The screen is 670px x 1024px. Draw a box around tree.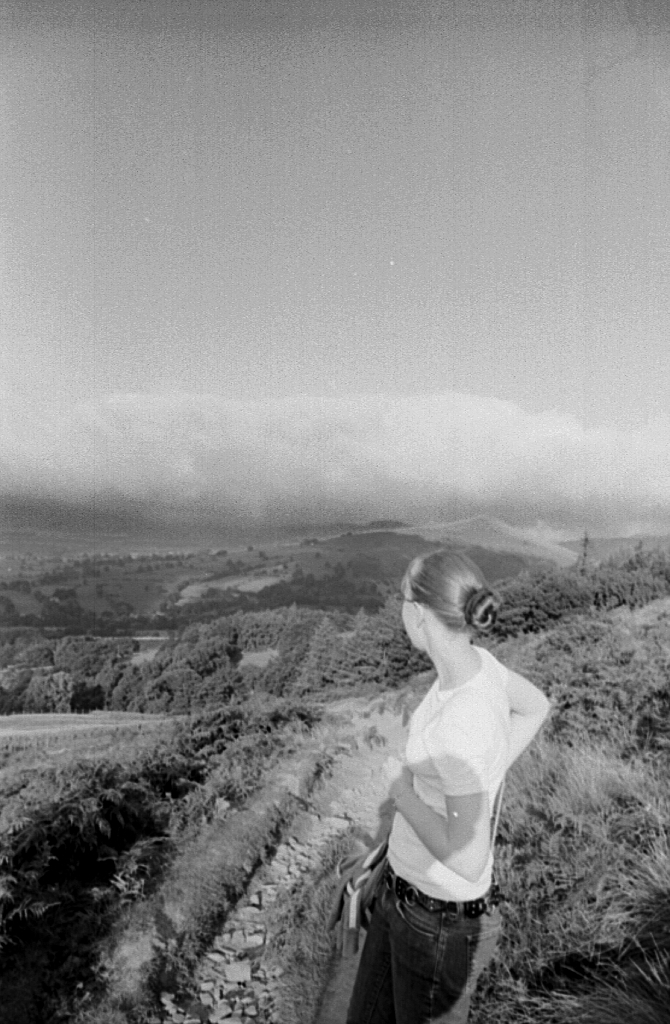
bbox=(494, 730, 669, 998).
